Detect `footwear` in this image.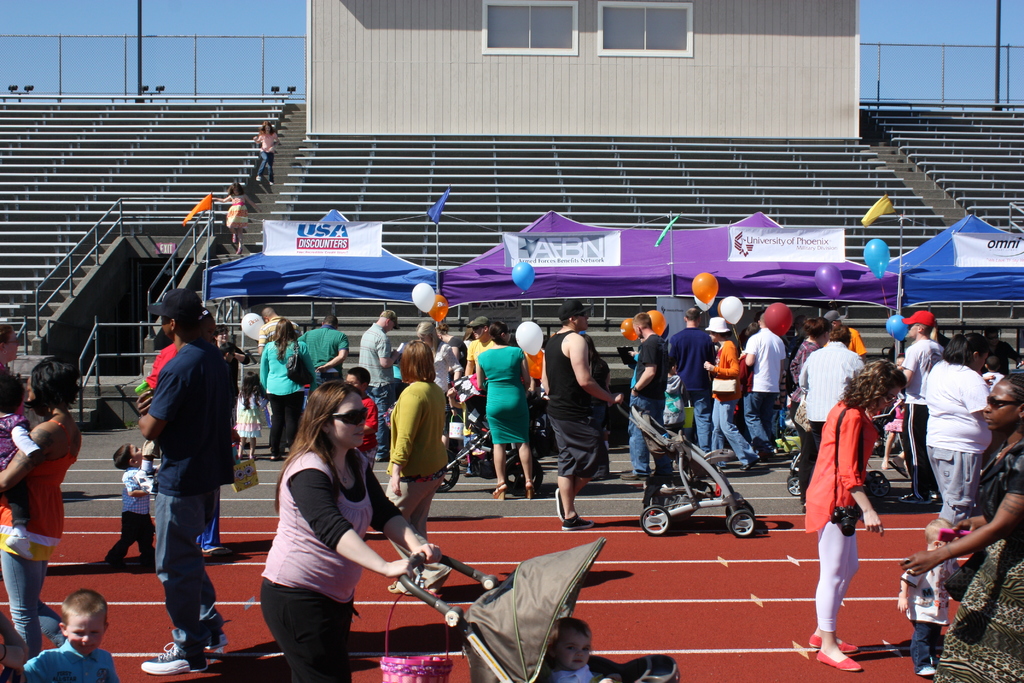
Detection: {"x1": 898, "y1": 491, "x2": 927, "y2": 504}.
